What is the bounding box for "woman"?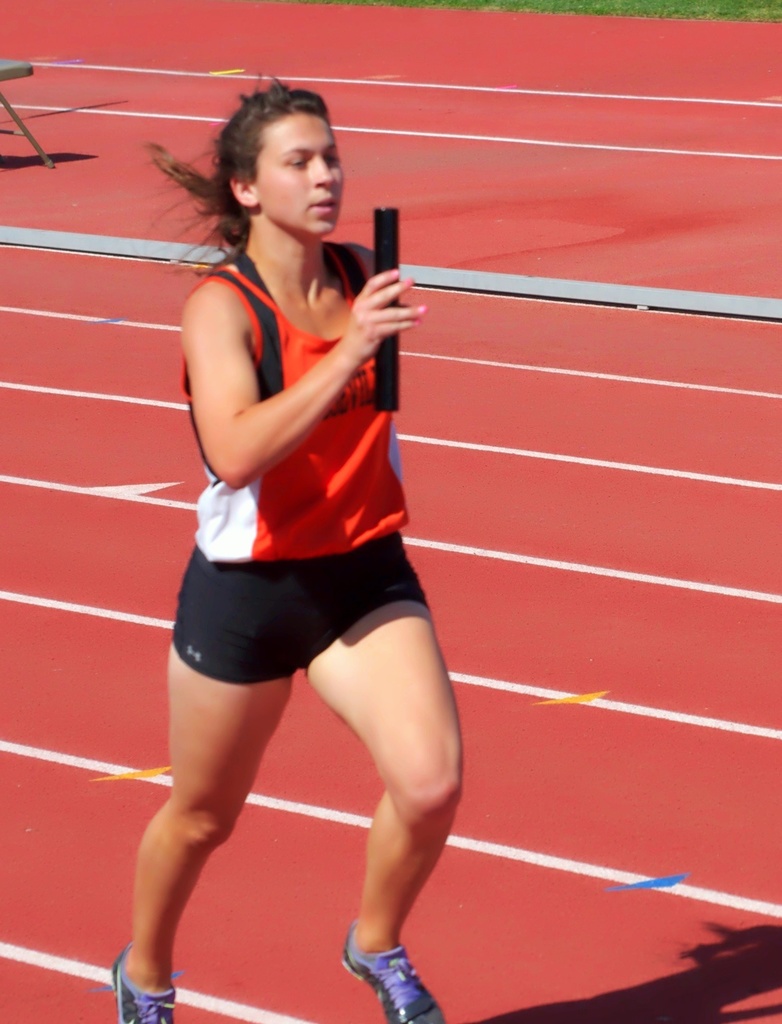
l=126, t=83, r=503, b=1009.
